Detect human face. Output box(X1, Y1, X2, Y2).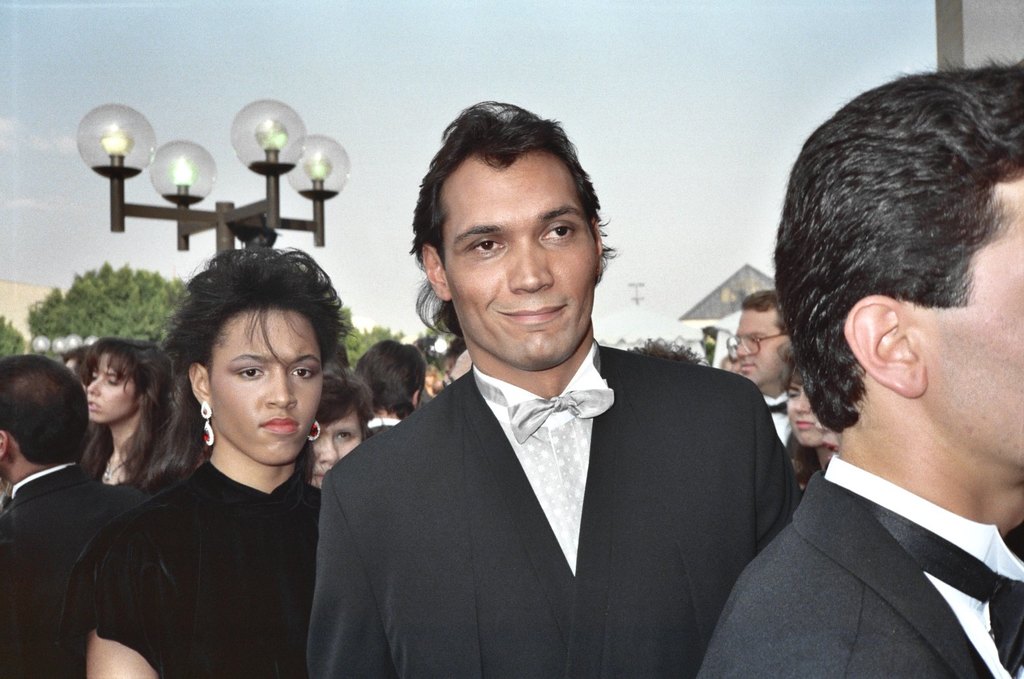
box(311, 403, 368, 485).
